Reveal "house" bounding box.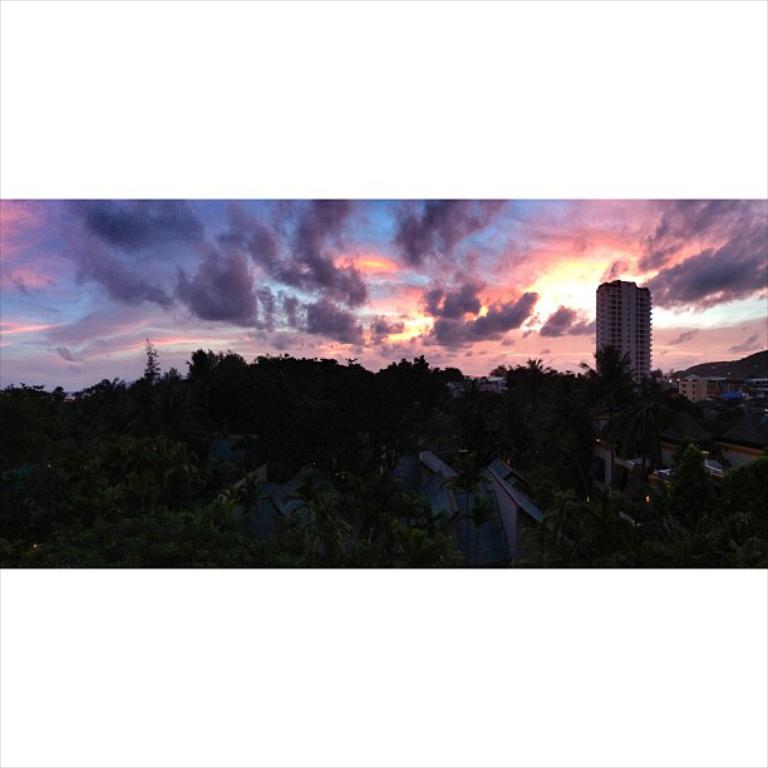
Revealed: region(710, 438, 764, 476).
